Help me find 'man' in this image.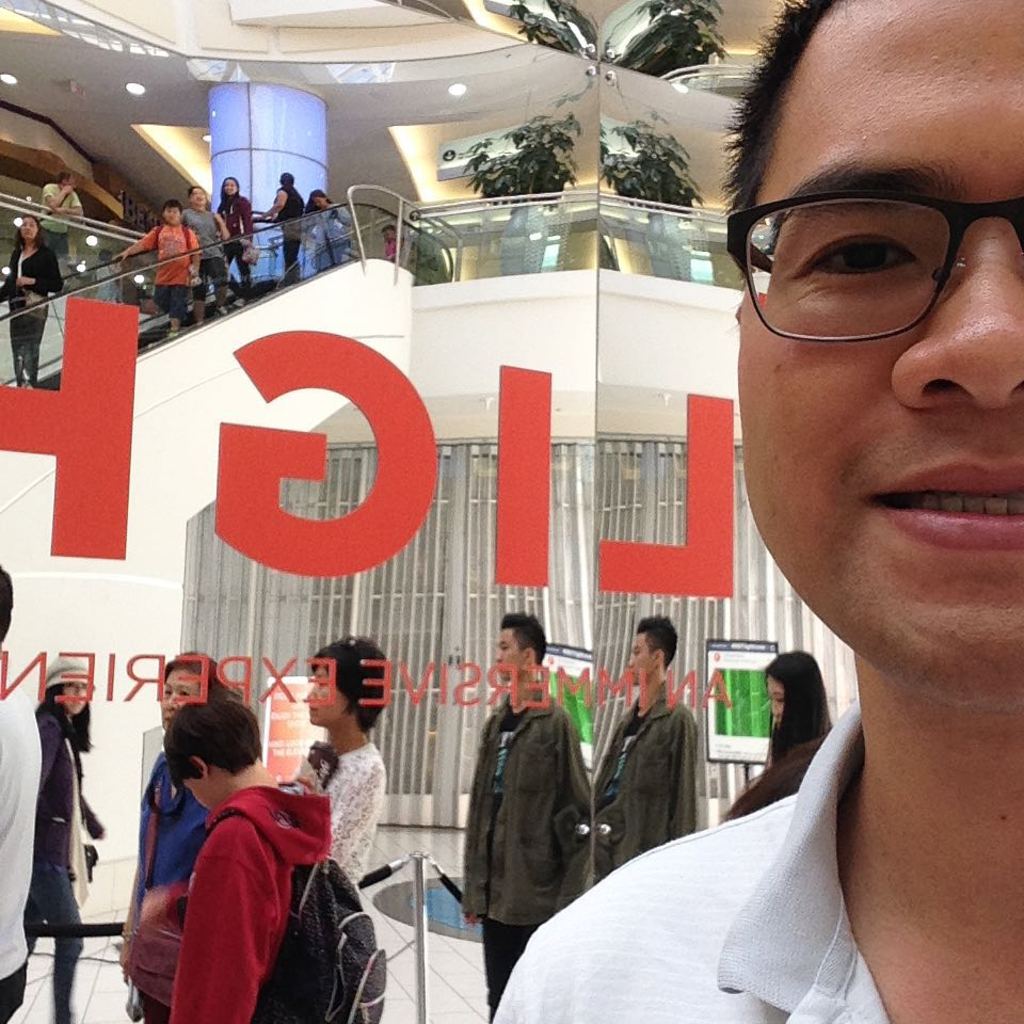
Found it: 487,0,1023,1023.
